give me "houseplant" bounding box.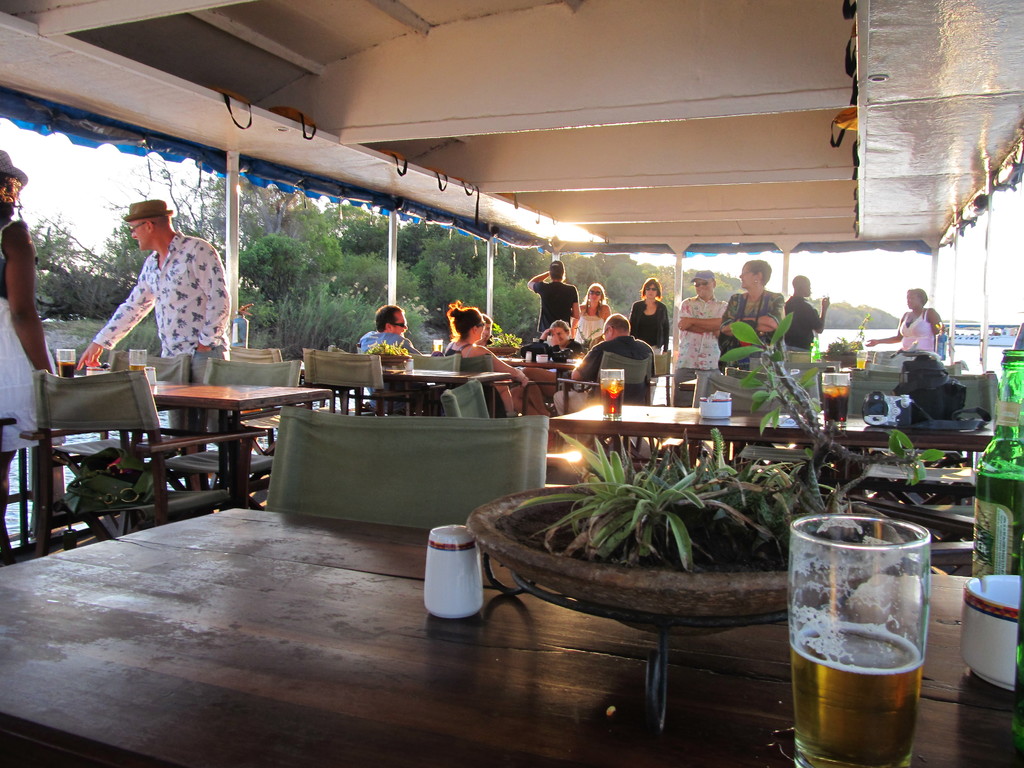
{"left": 476, "top": 430, "right": 904, "bottom": 710}.
